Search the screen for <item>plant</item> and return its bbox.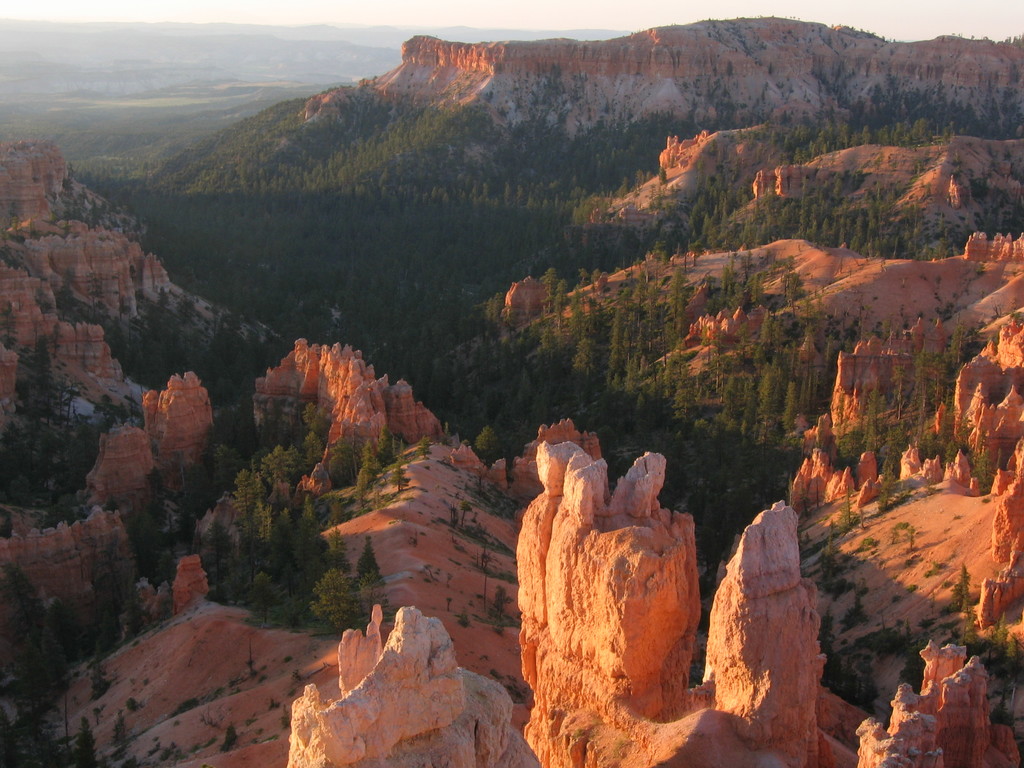
Found: 833, 717, 849, 737.
